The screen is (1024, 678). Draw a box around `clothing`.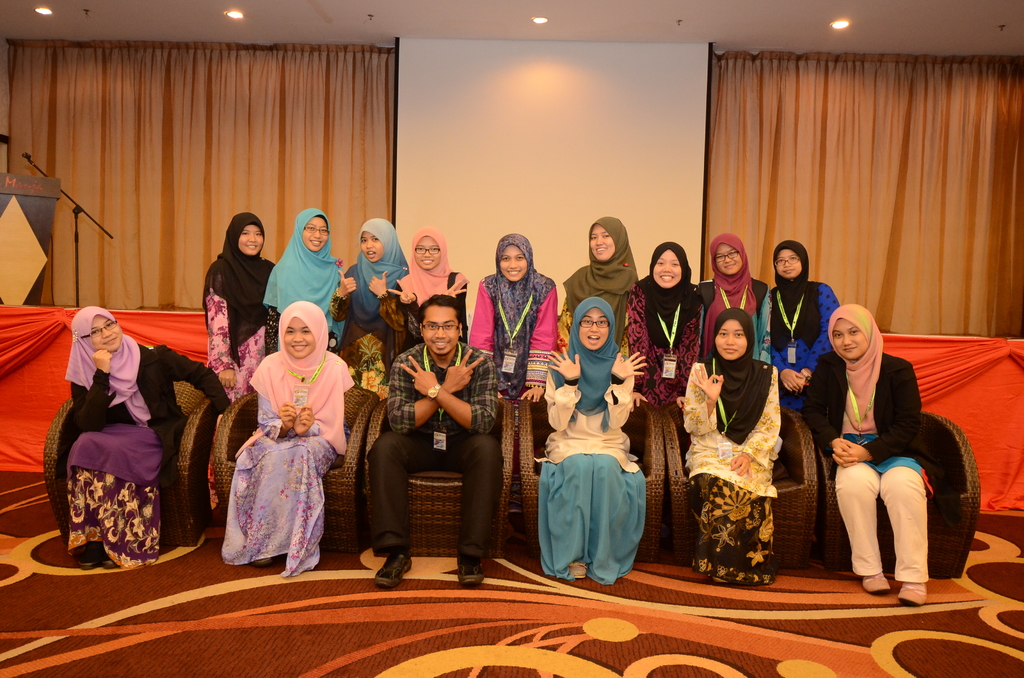
pyautogui.locateOnScreen(364, 337, 505, 560).
